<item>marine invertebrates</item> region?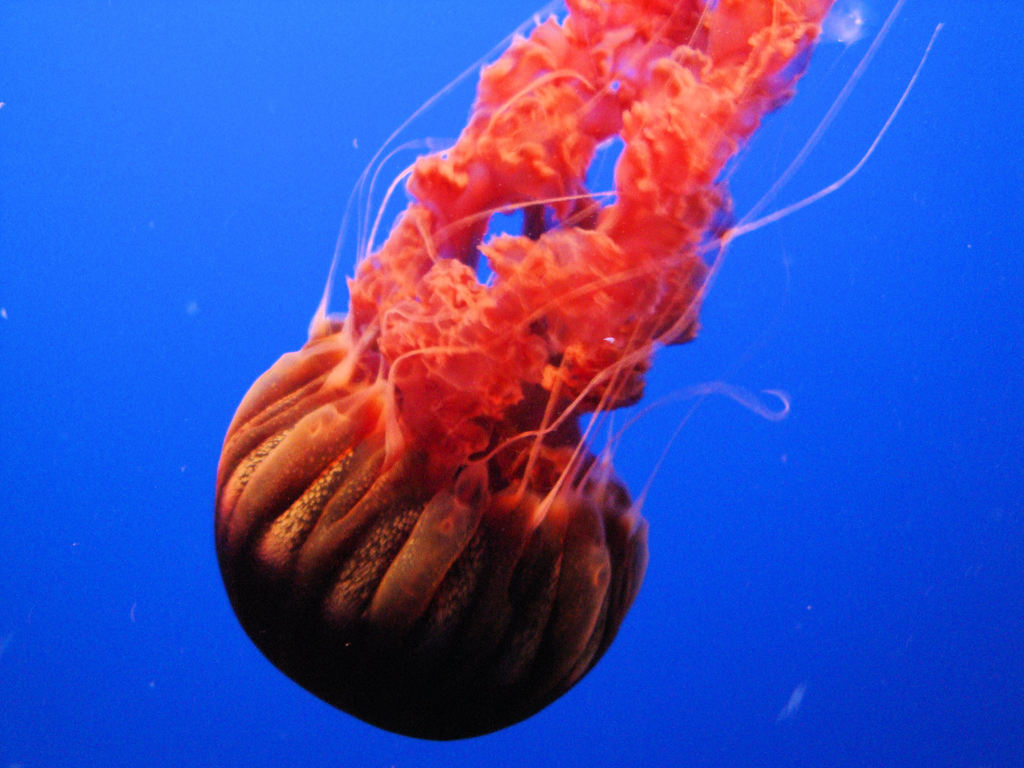
region(211, 0, 943, 741)
